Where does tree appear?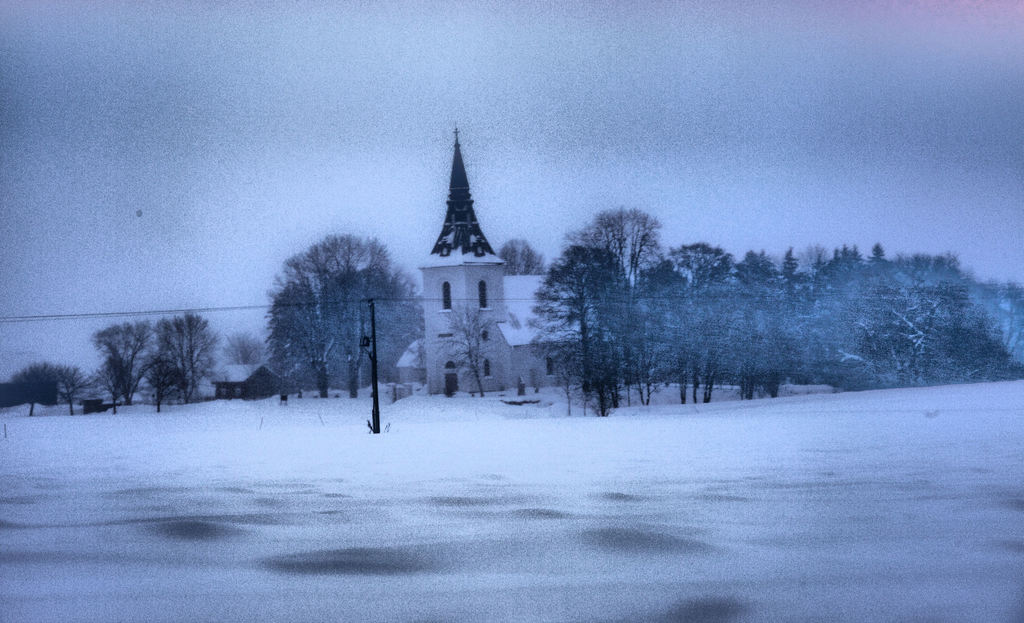
Appears at (left=99, top=317, right=153, bottom=415).
